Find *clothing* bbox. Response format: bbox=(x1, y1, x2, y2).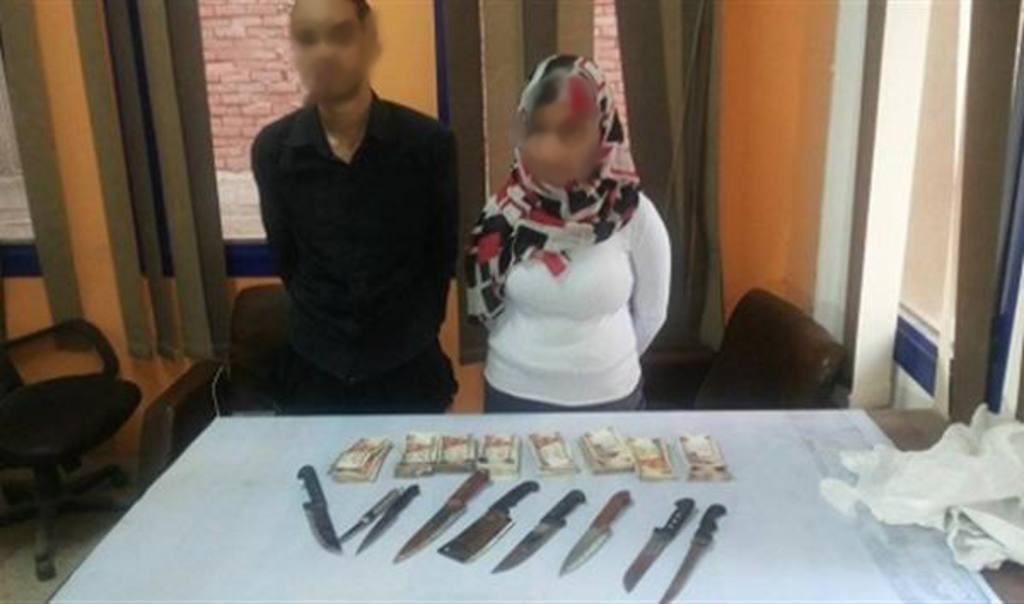
bbox=(469, 193, 671, 413).
